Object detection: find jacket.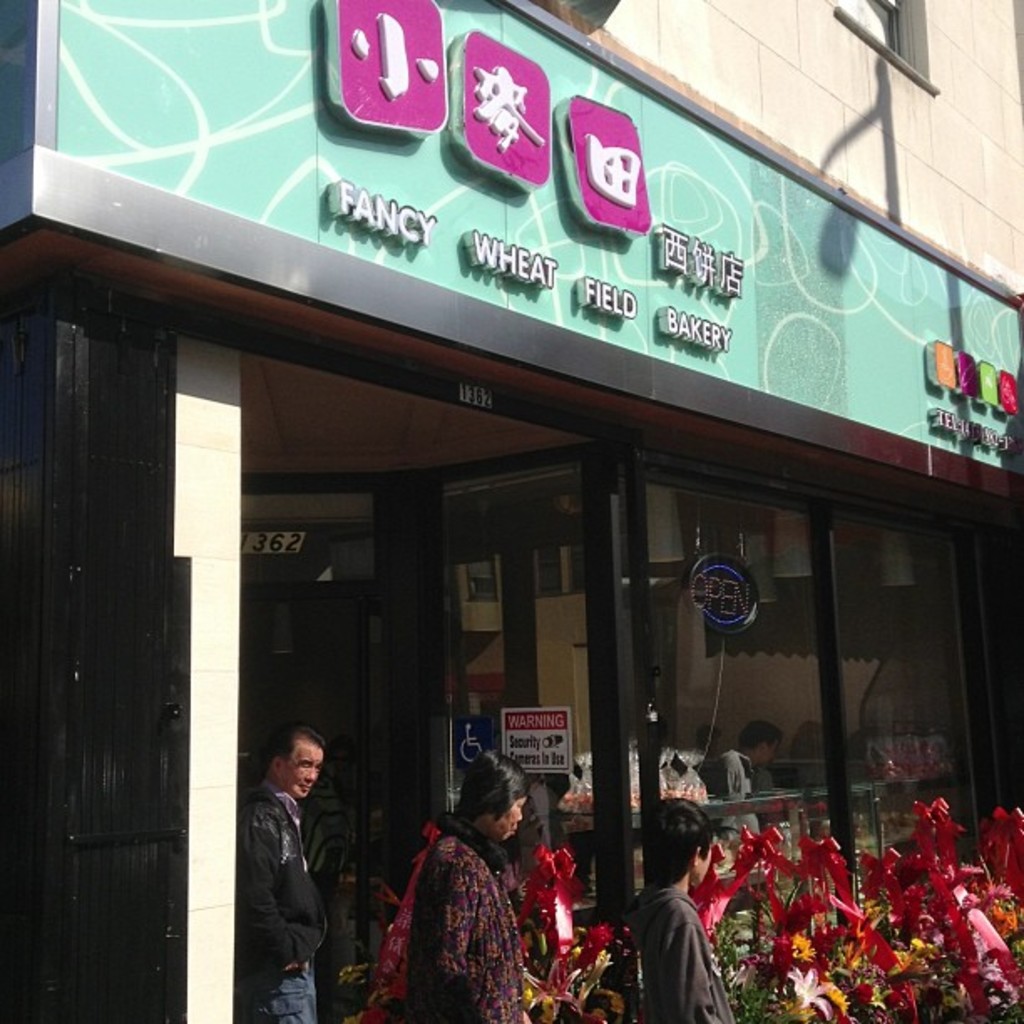
239, 785, 330, 967.
